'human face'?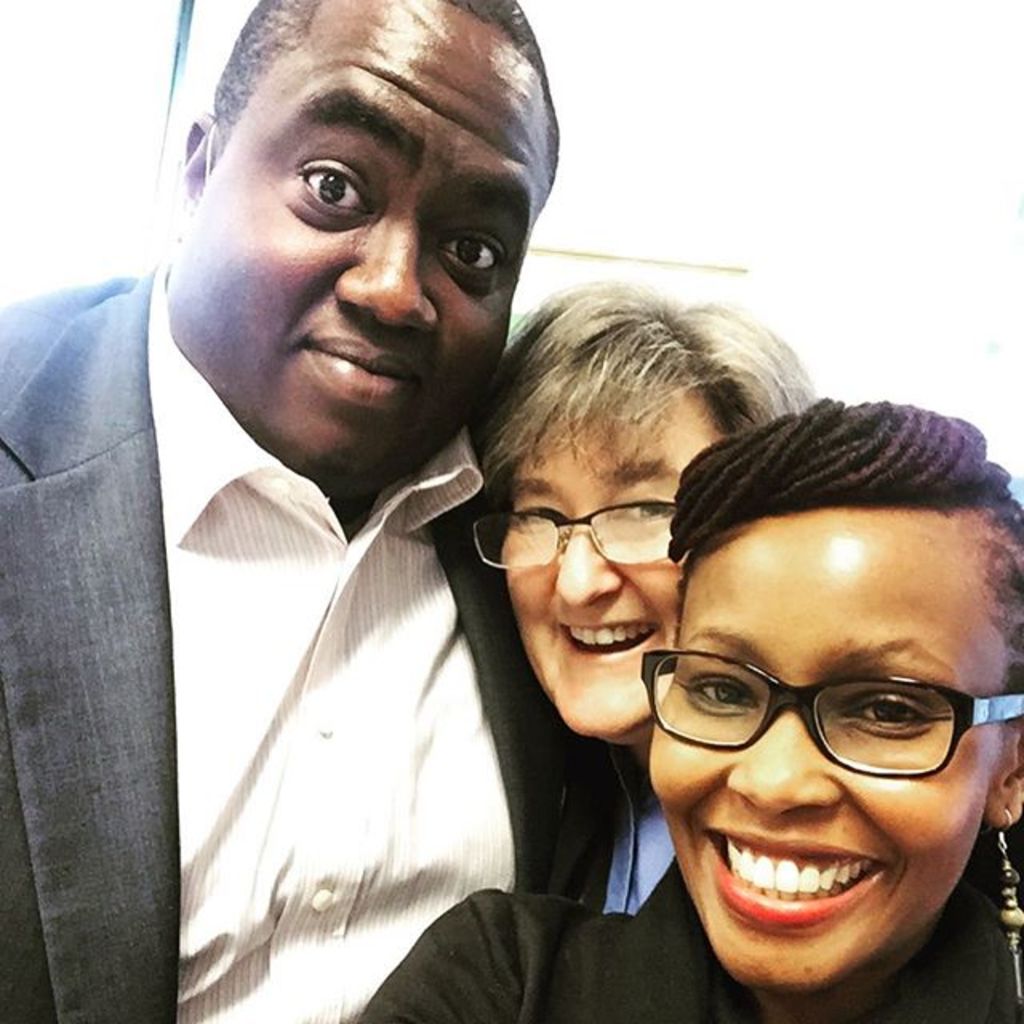
[501, 398, 707, 741]
